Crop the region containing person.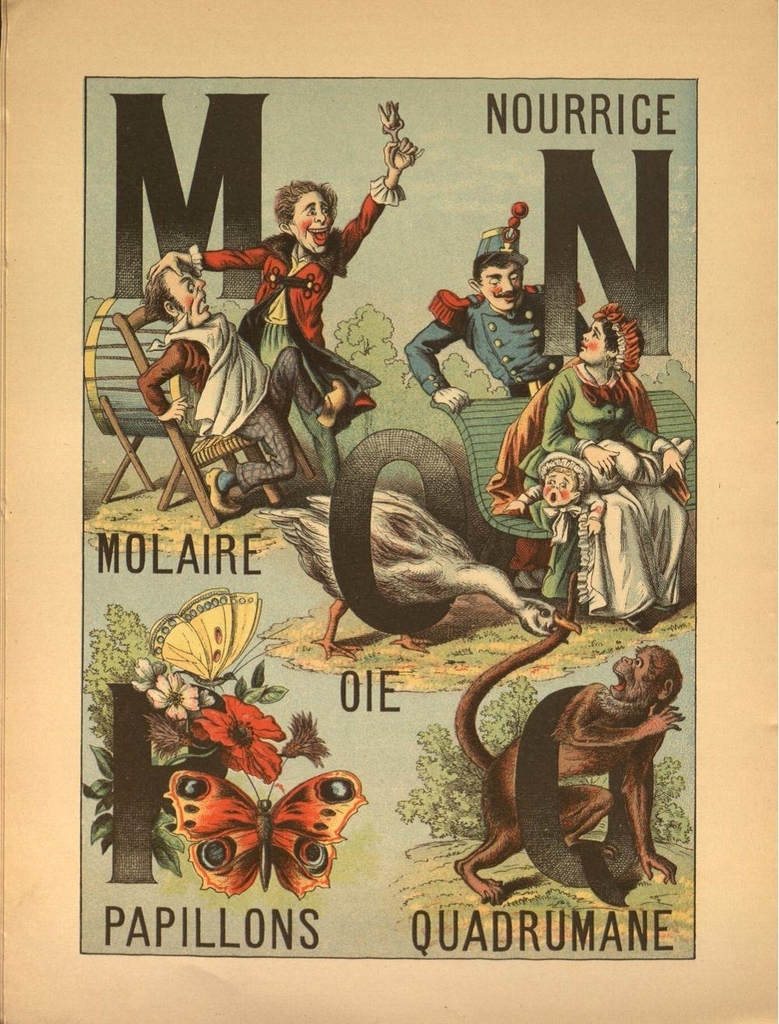
Crop region: BBox(400, 201, 587, 407).
